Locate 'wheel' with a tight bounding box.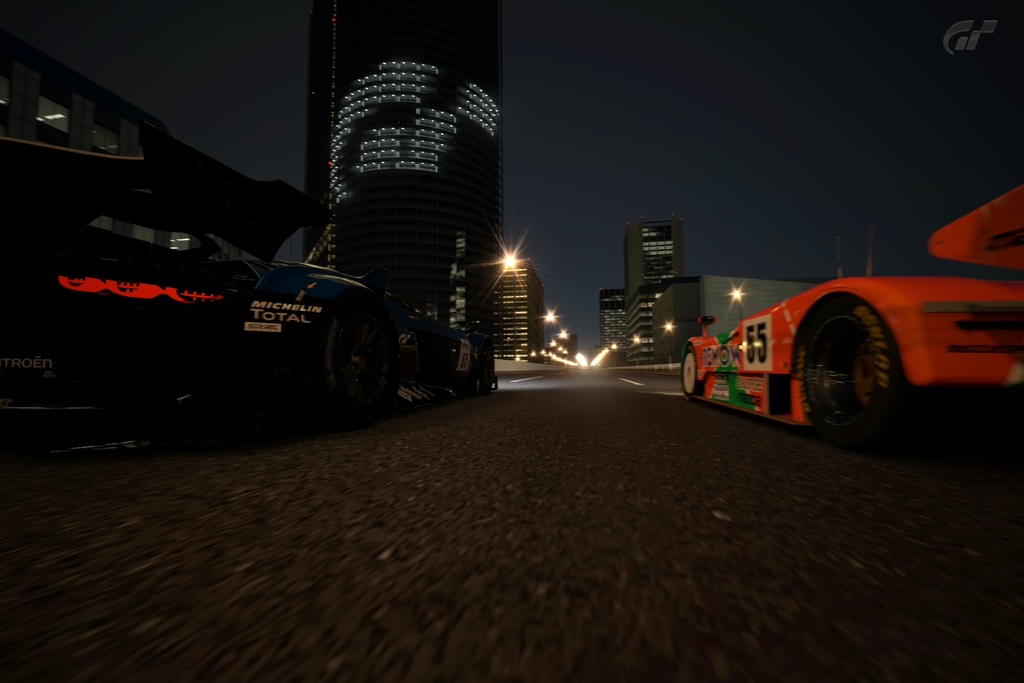
312, 309, 386, 415.
